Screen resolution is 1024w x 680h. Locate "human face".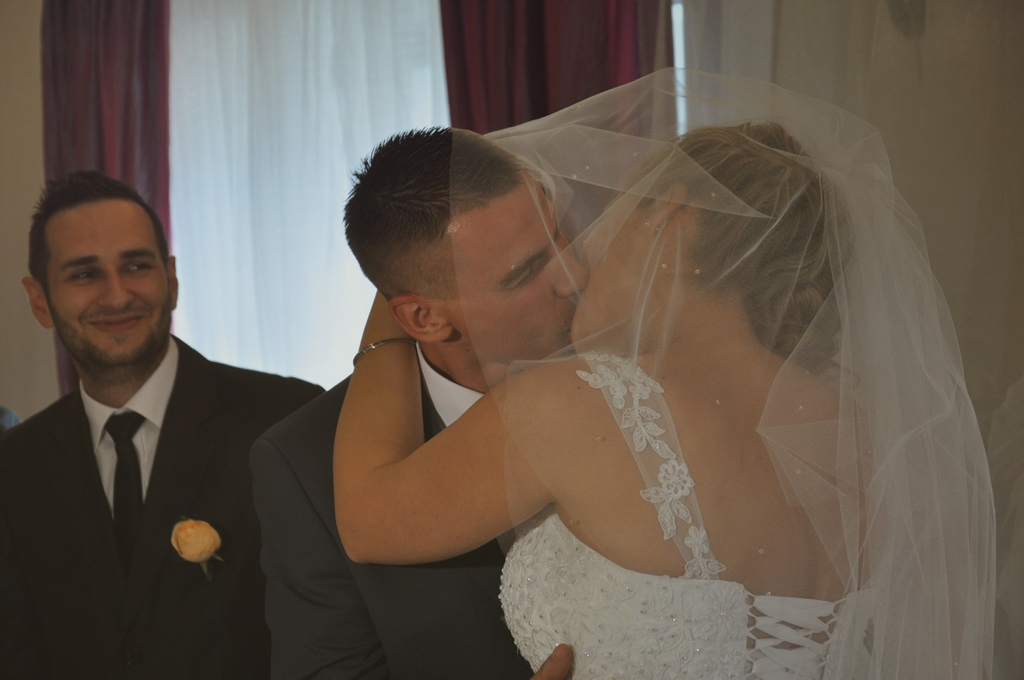
bbox=(446, 177, 584, 360).
